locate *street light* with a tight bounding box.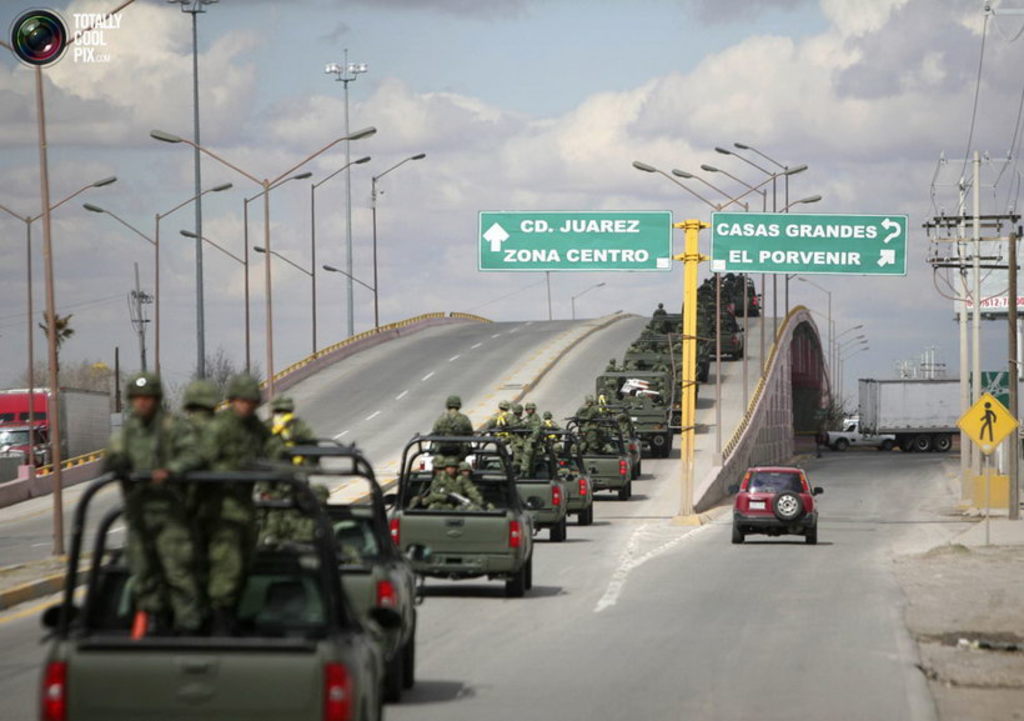
673, 167, 747, 421.
